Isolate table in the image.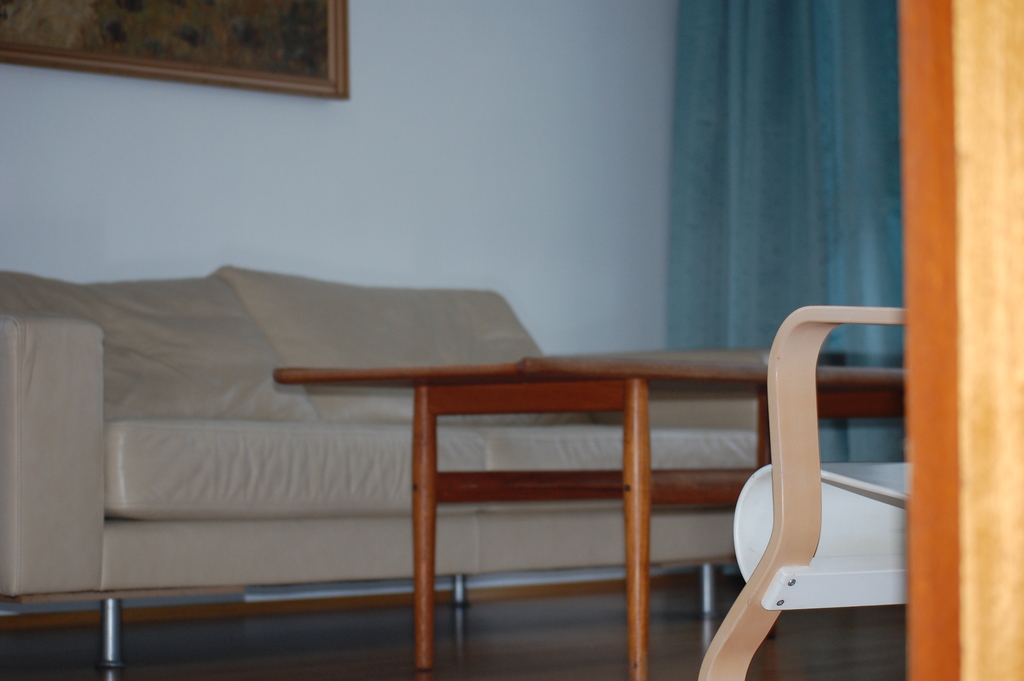
Isolated region: l=276, t=344, r=920, b=680.
